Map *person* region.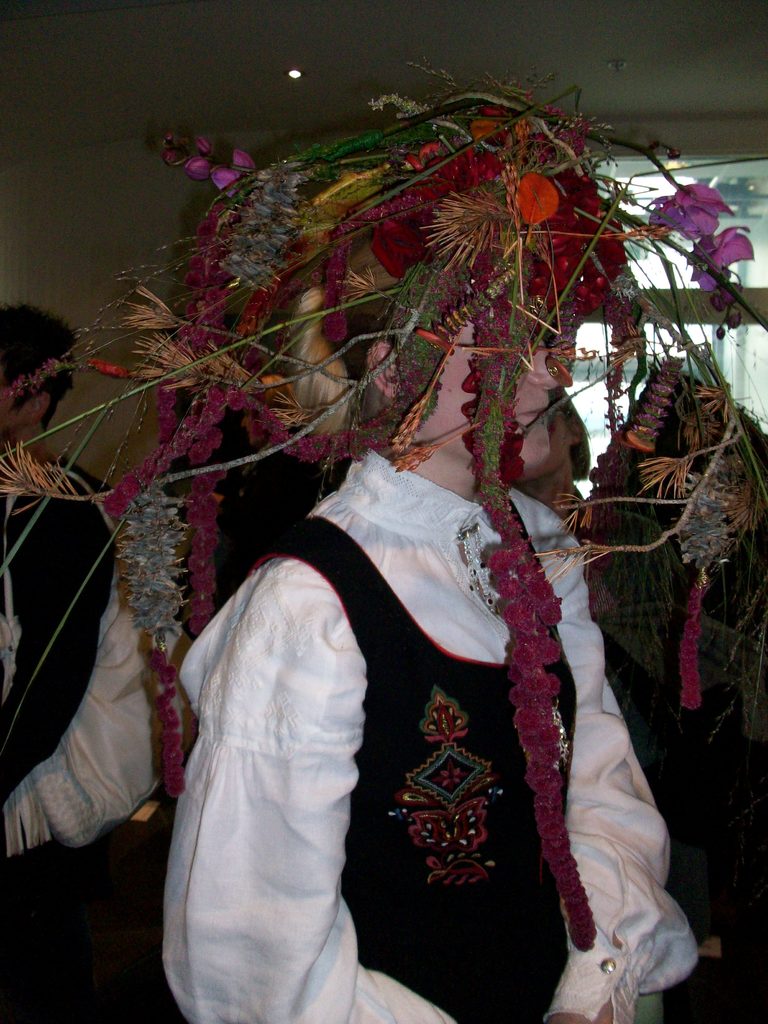
Mapped to [left=0, top=300, right=120, bottom=792].
